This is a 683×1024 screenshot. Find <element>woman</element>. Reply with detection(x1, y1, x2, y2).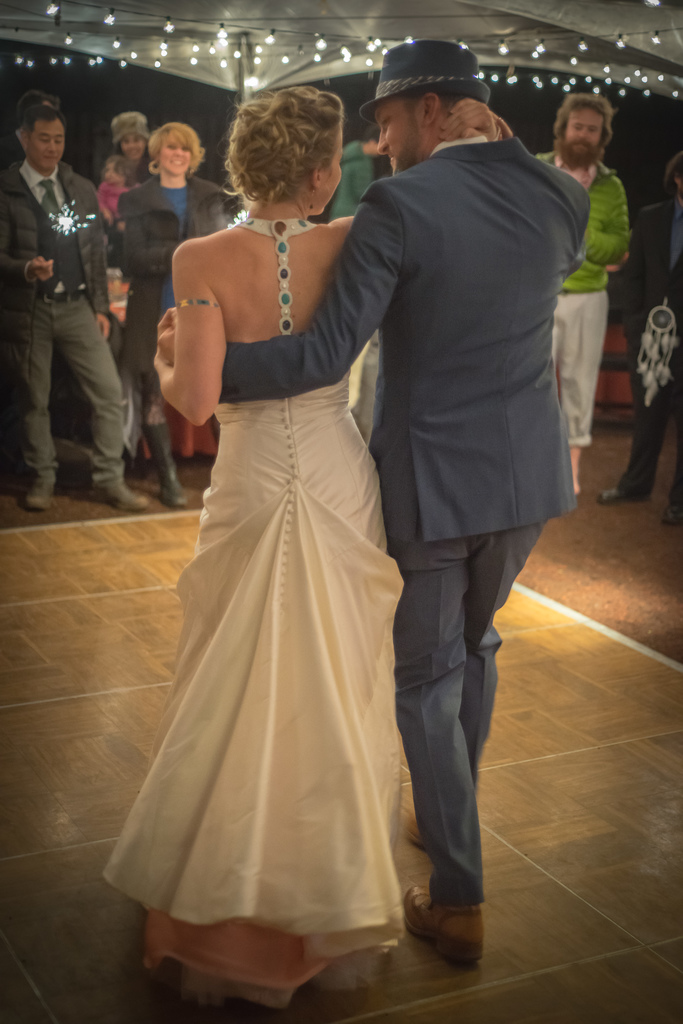
detection(119, 123, 225, 508).
